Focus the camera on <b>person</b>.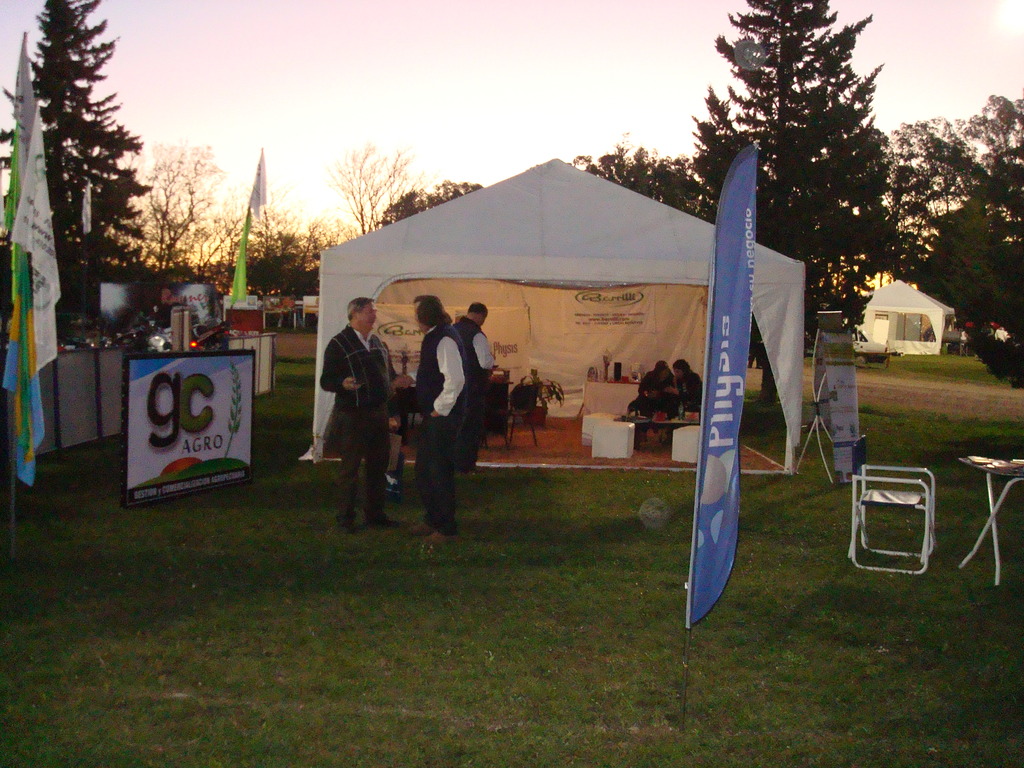
Focus region: 452 301 496 475.
